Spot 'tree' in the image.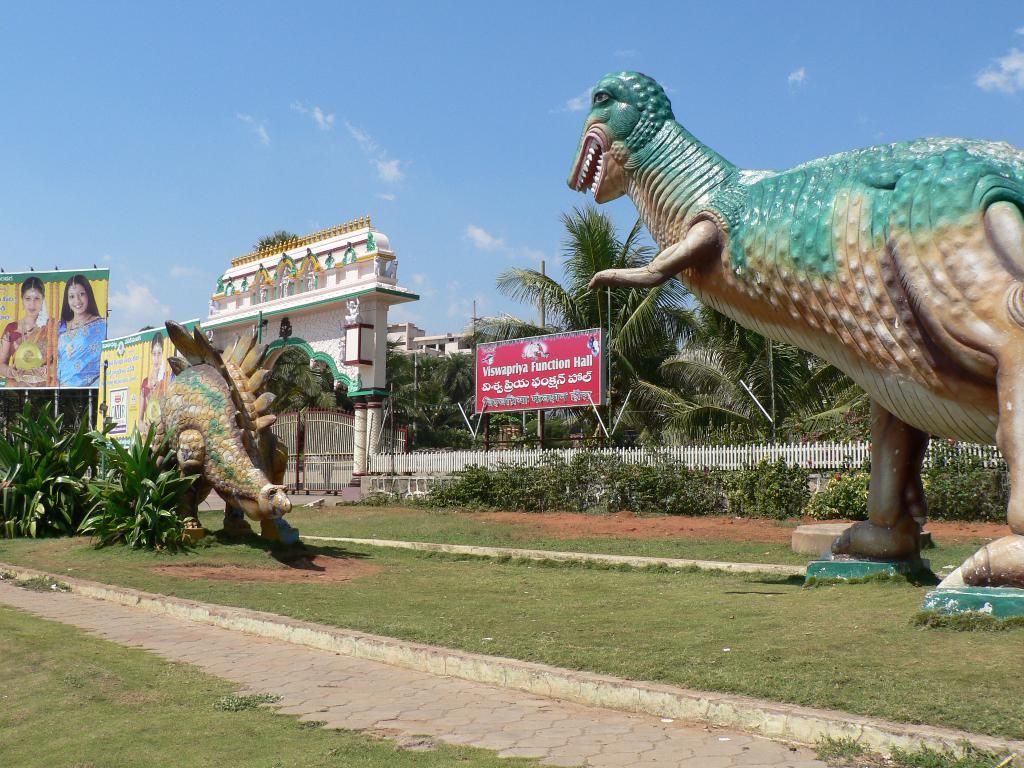
'tree' found at [left=0, top=383, right=196, bottom=546].
